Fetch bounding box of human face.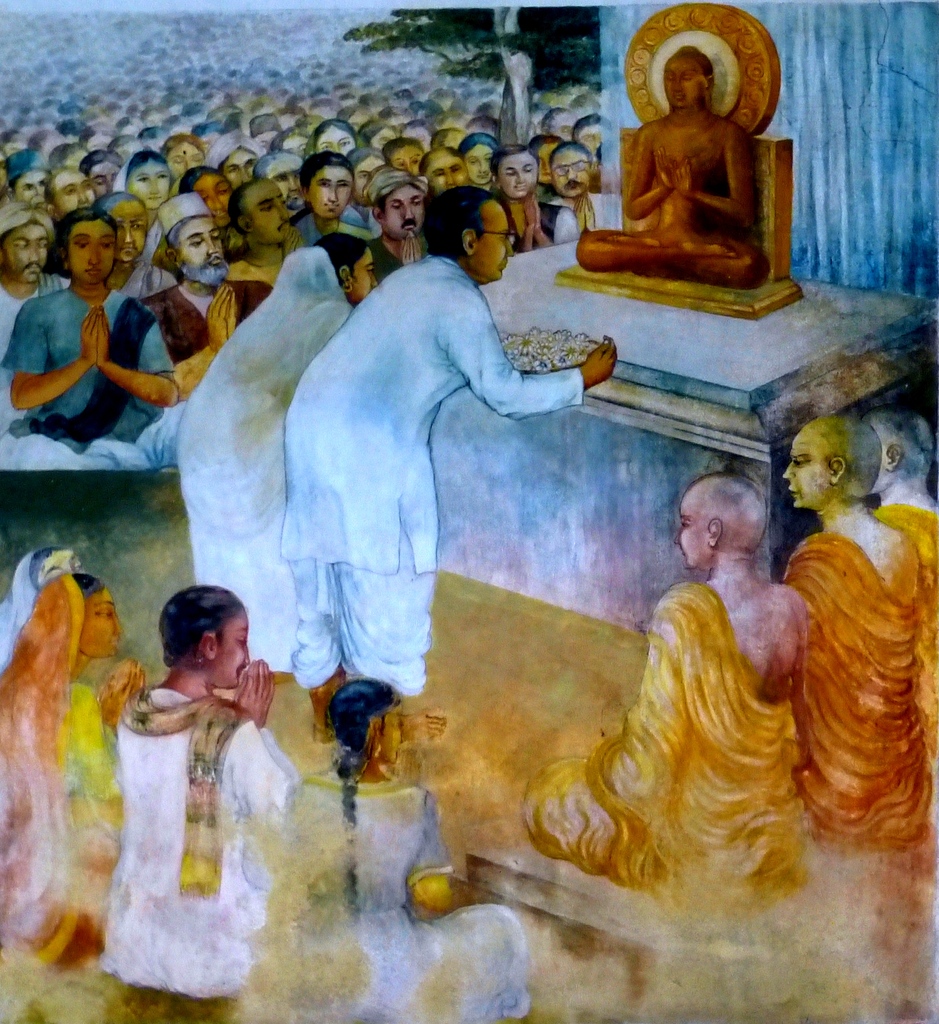
Bbox: detection(551, 153, 591, 198).
